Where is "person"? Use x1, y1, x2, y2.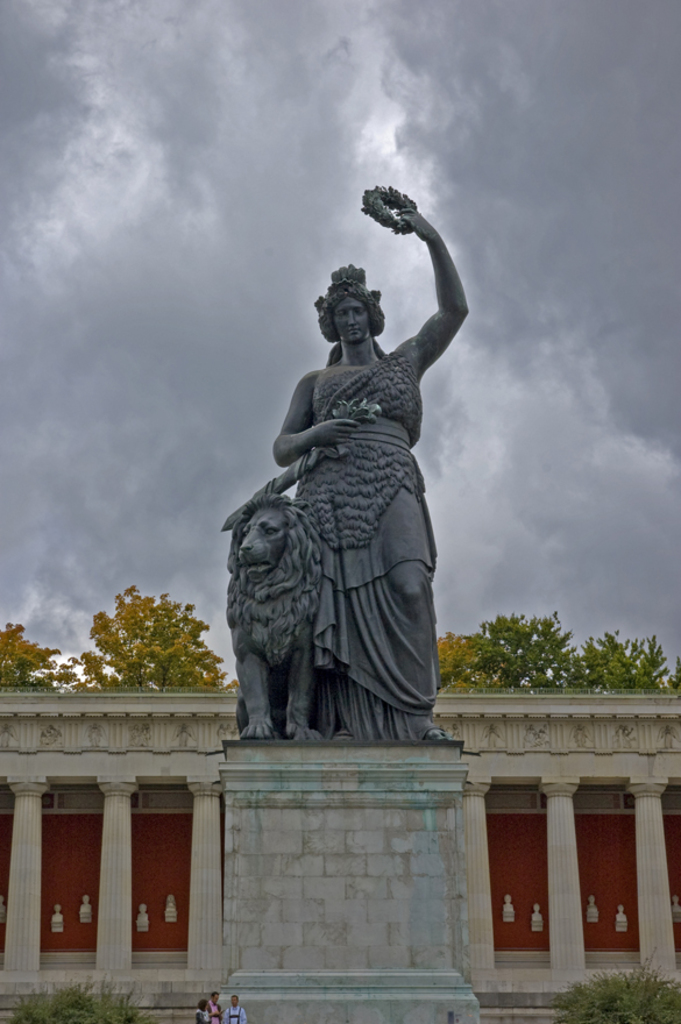
221, 991, 249, 1023.
